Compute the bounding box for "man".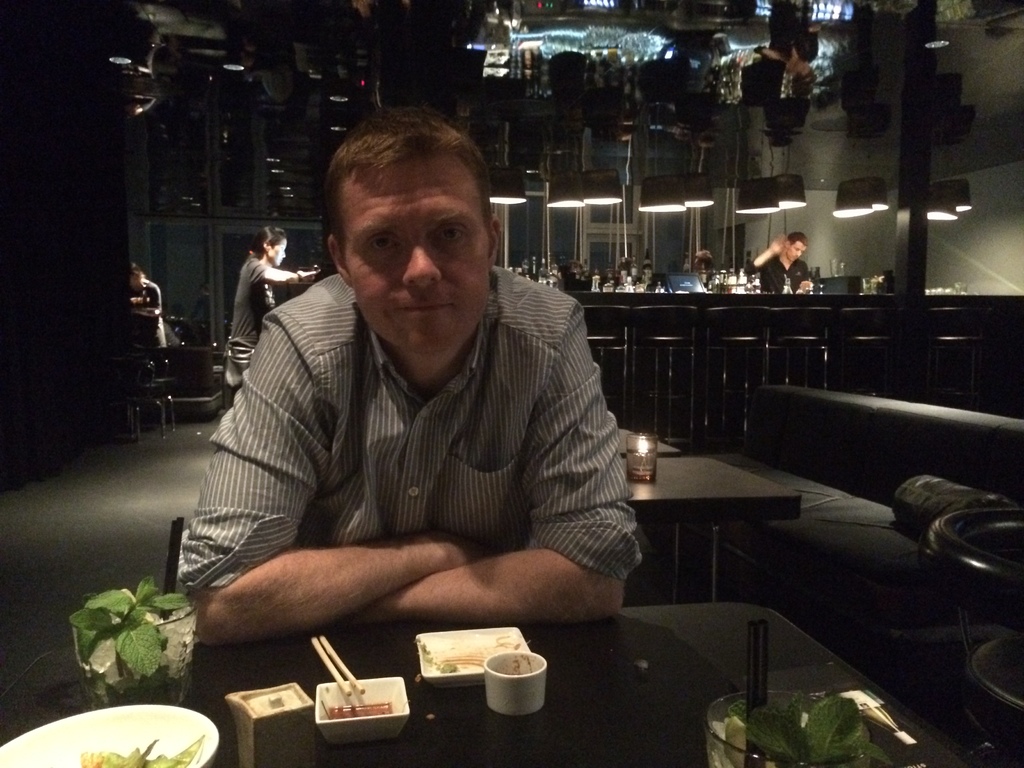
x1=177, y1=128, x2=650, y2=682.
